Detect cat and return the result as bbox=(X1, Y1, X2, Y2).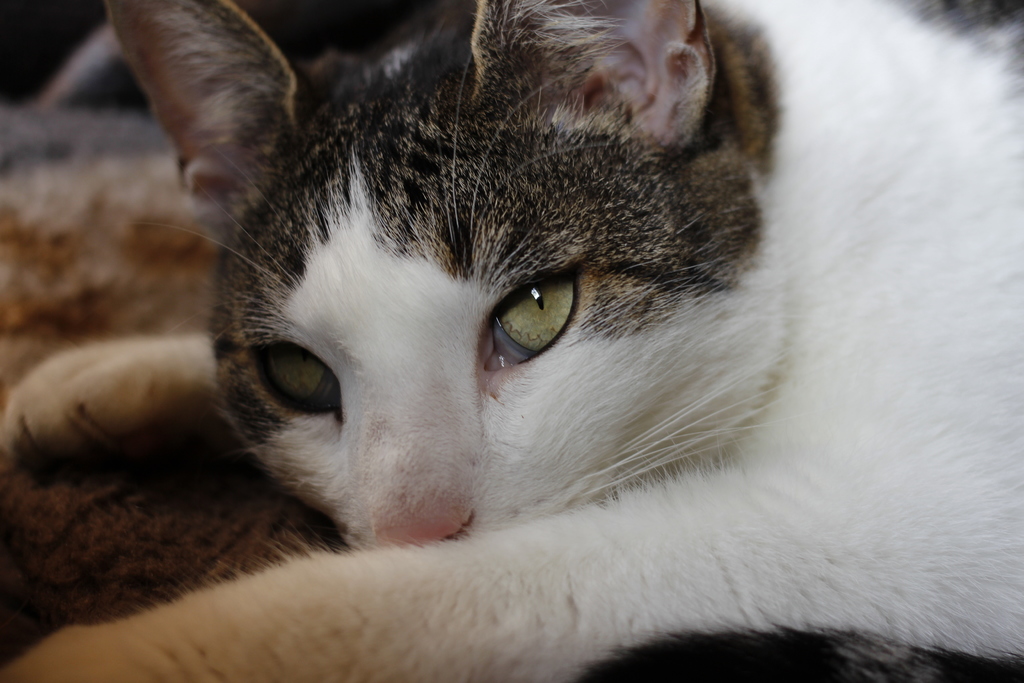
bbox=(0, 0, 1023, 679).
